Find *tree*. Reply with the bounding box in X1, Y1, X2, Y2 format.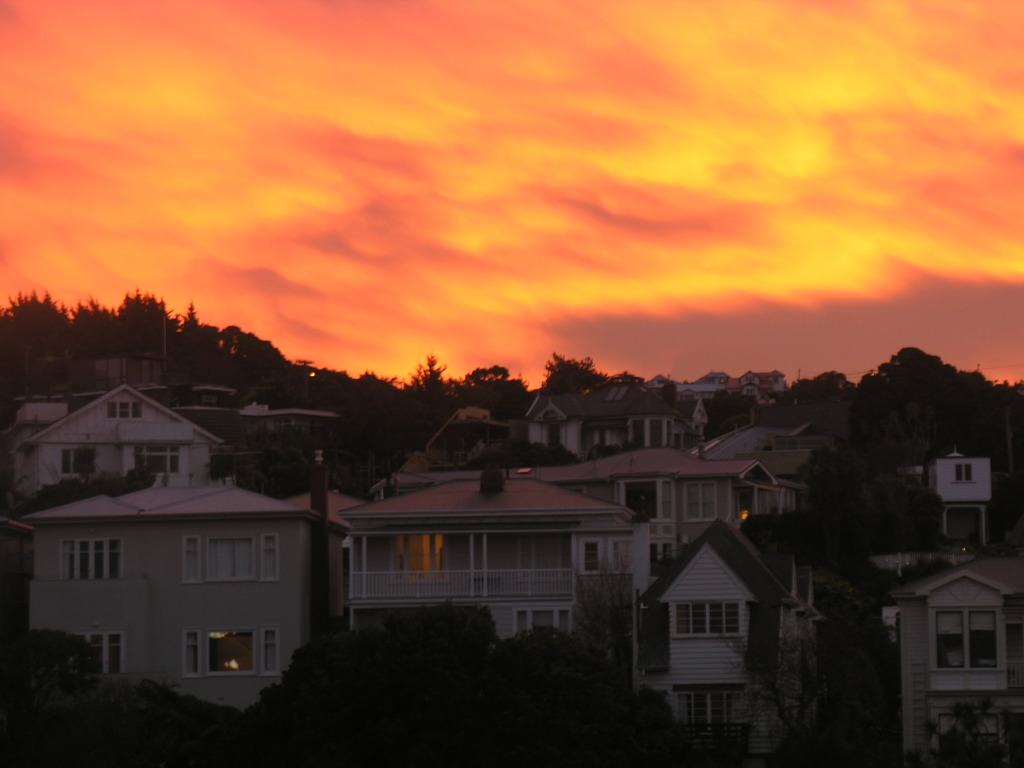
115, 284, 182, 347.
